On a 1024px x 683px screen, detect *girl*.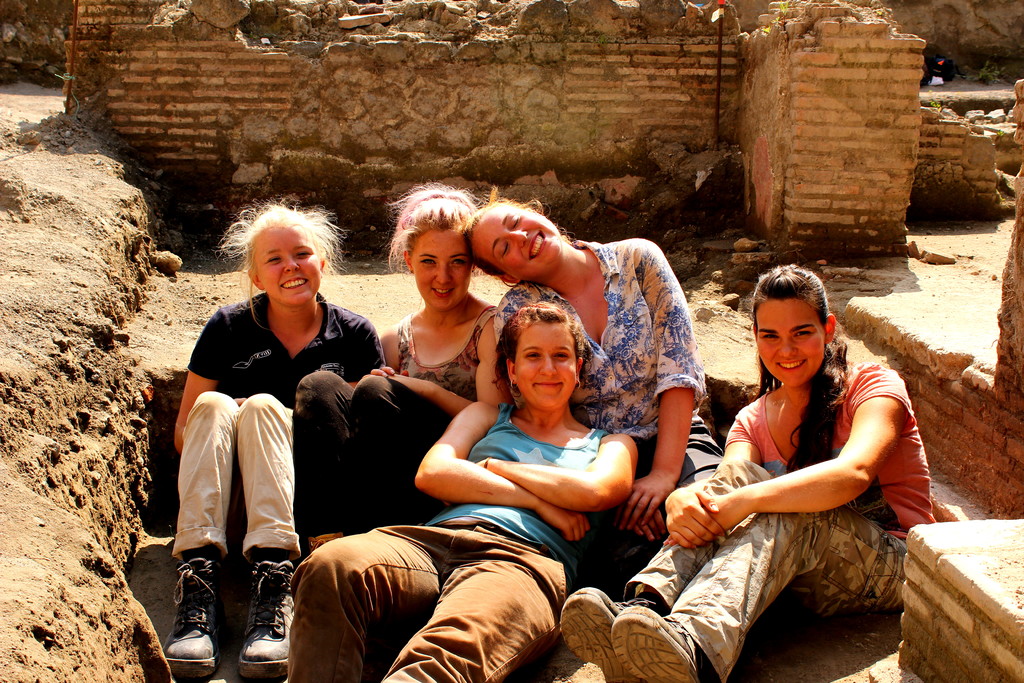
x1=289, y1=180, x2=502, y2=553.
